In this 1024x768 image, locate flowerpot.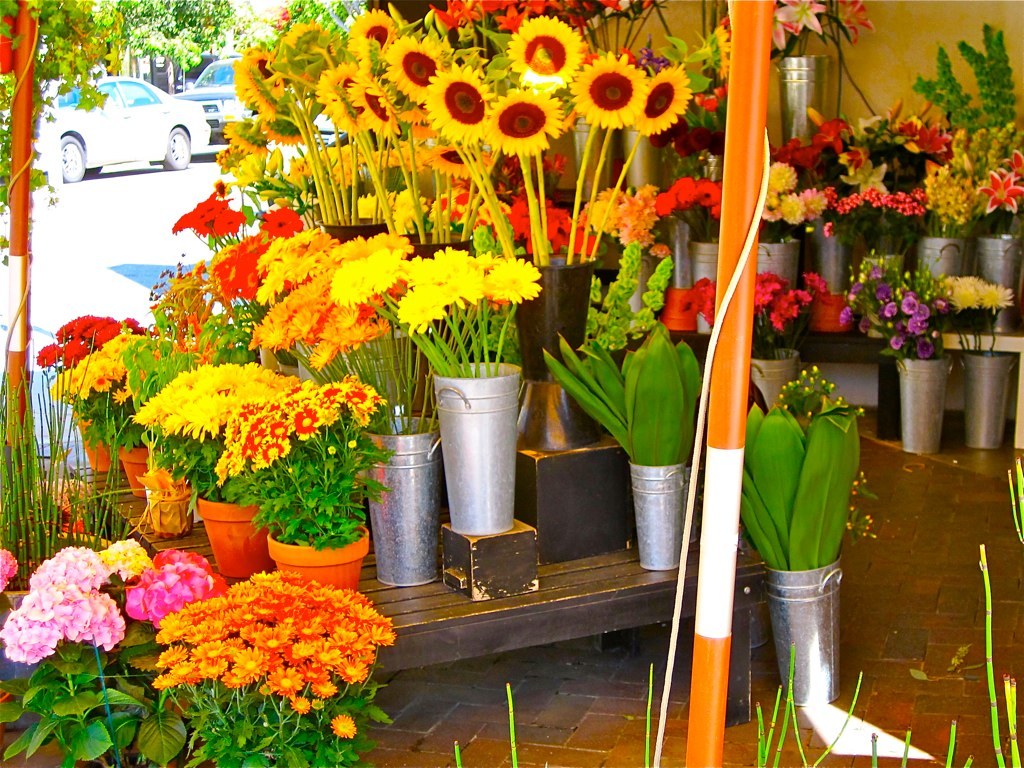
Bounding box: <bbox>879, 352, 920, 429</bbox>.
